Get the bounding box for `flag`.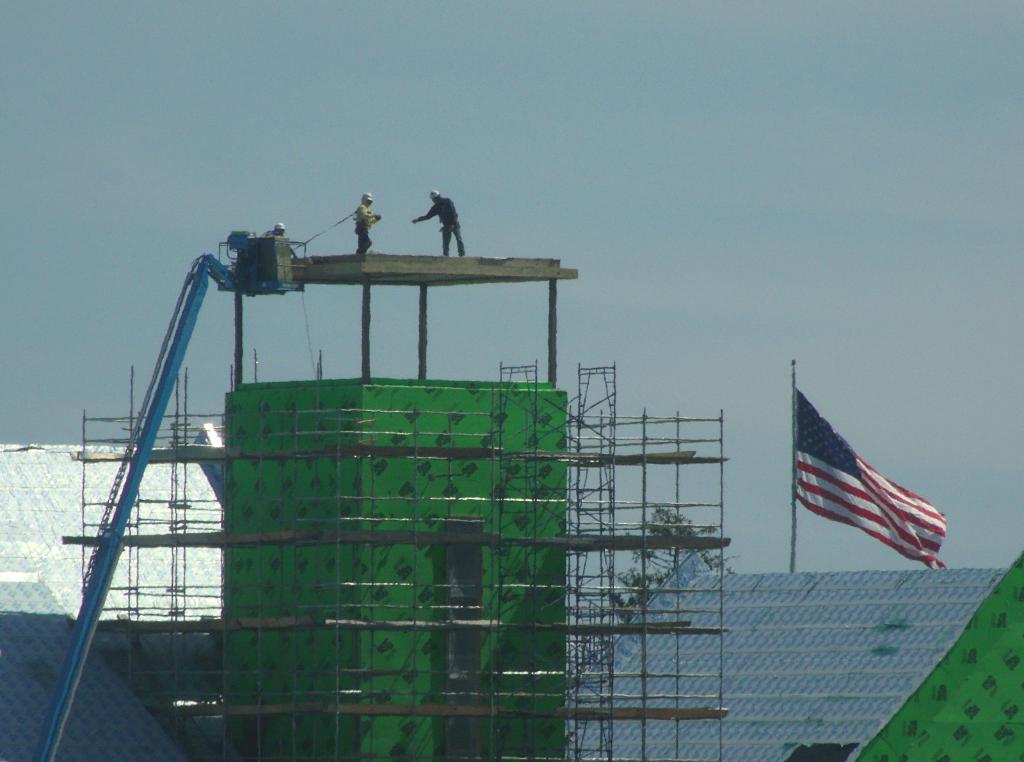
792,384,946,574.
